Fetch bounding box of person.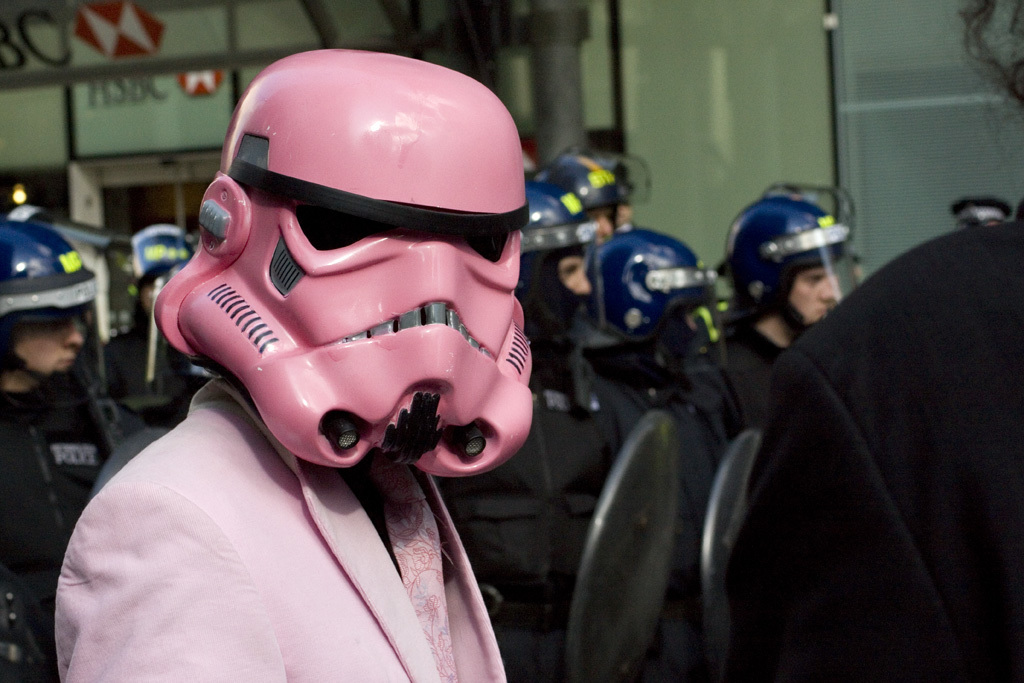
Bbox: BBox(0, 222, 113, 682).
